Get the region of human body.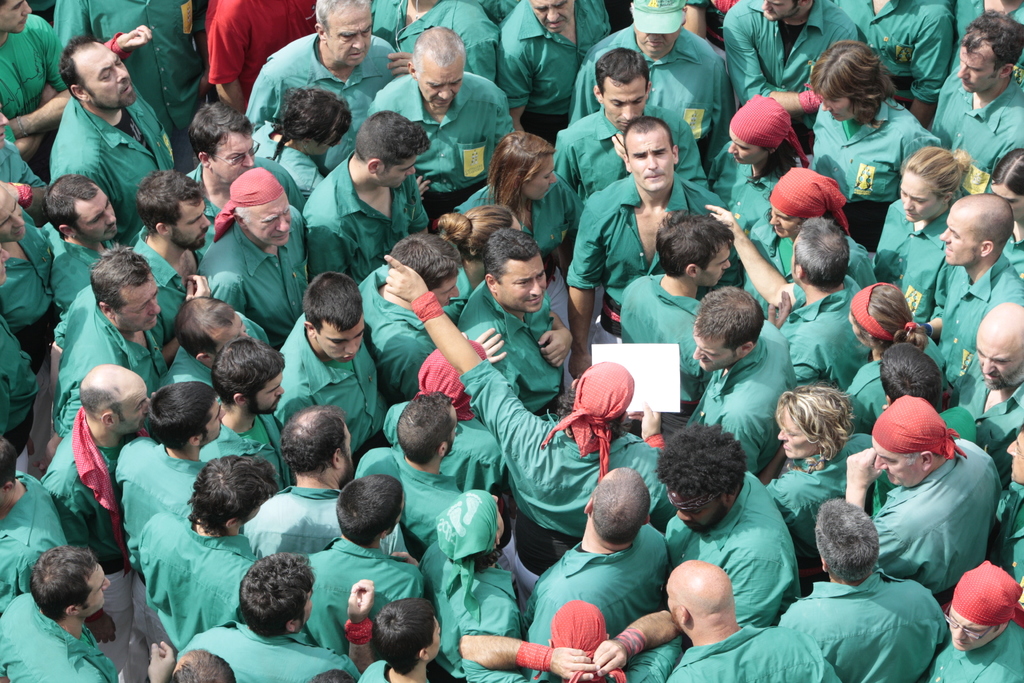
crop(40, 179, 127, 327).
